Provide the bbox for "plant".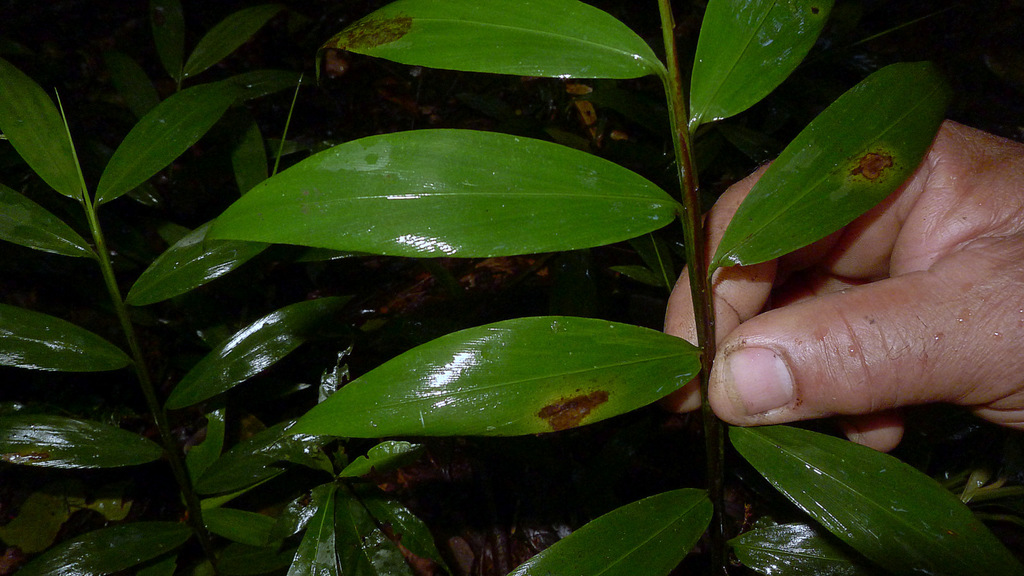
0/0/204/575.
